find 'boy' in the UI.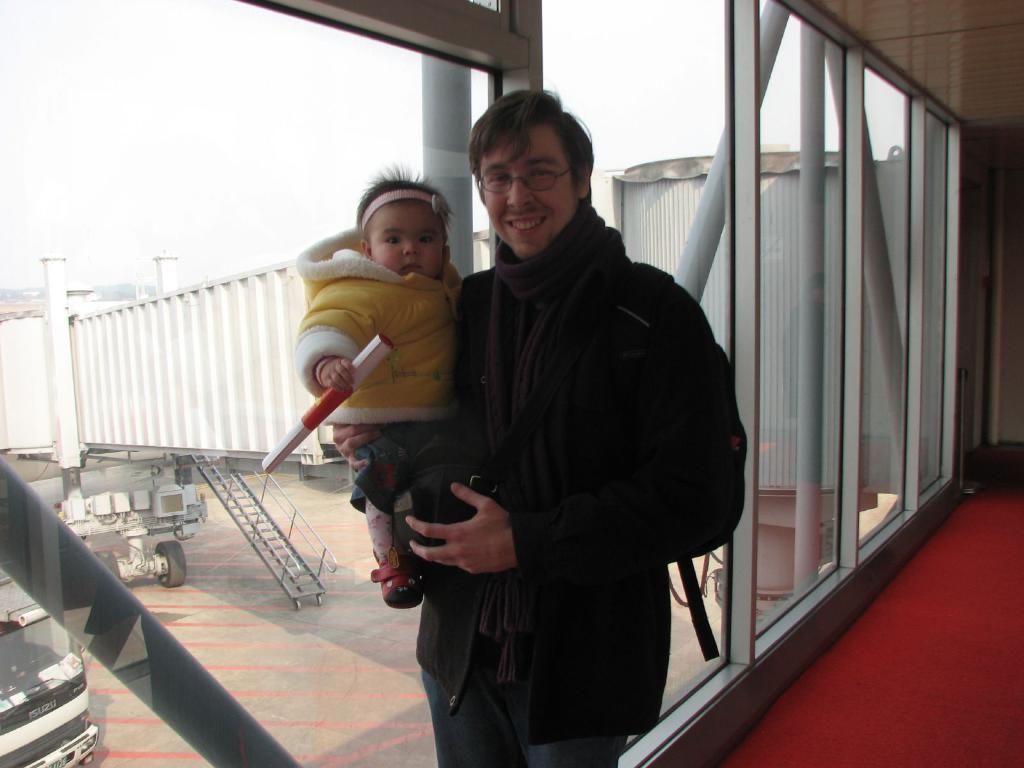
UI element at [left=297, top=160, right=461, bottom=612].
